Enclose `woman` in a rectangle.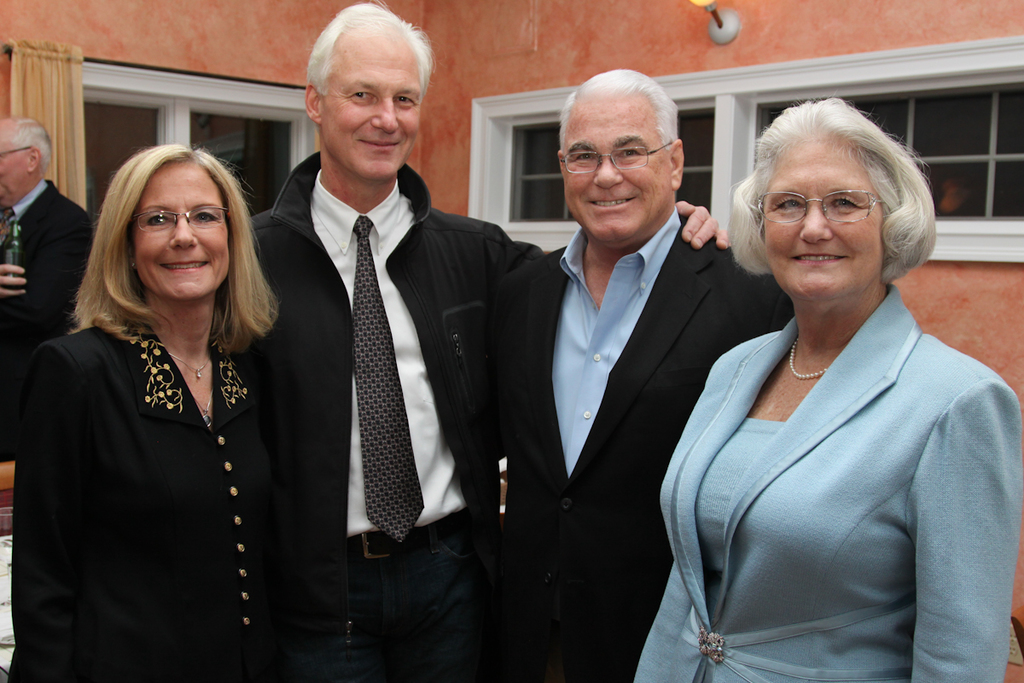
5/142/280/682.
